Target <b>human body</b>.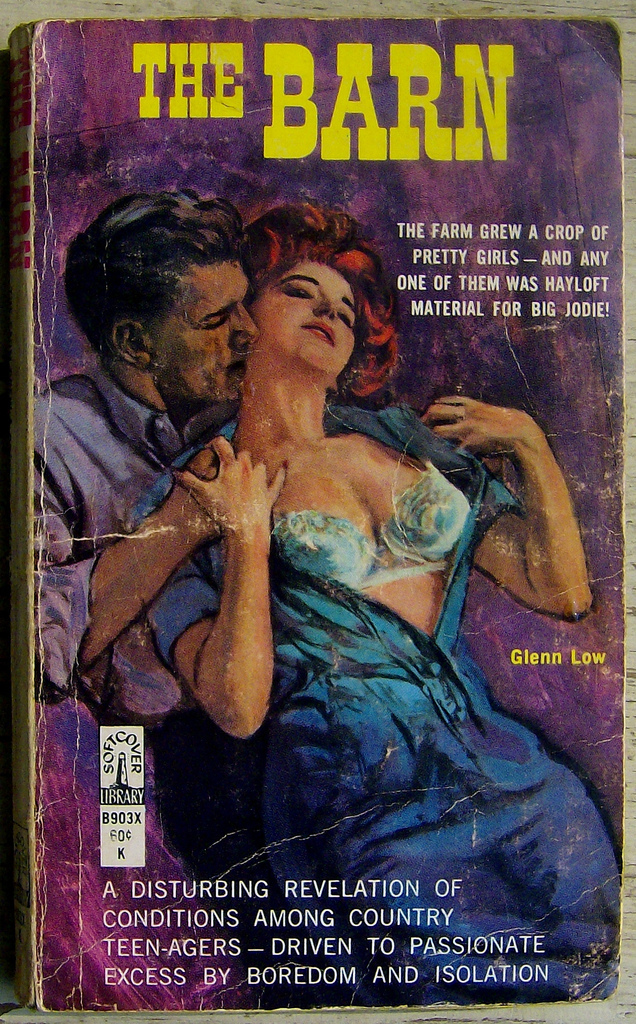
Target region: x1=129 y1=196 x2=624 y2=1004.
